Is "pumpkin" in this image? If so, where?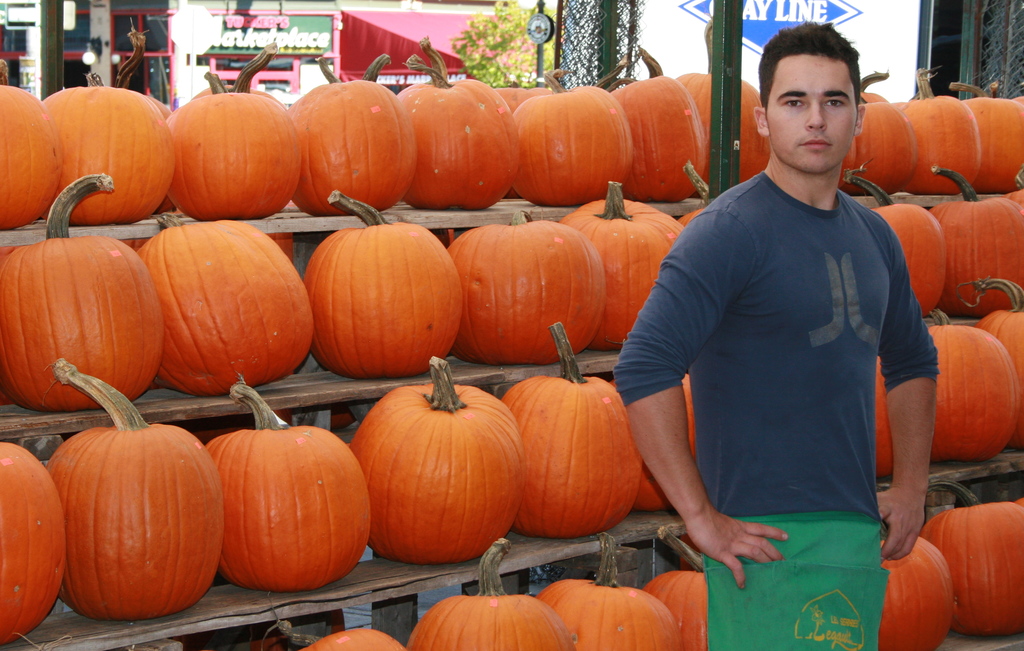
Yes, at pyautogui.locateOnScreen(1005, 173, 1023, 214).
